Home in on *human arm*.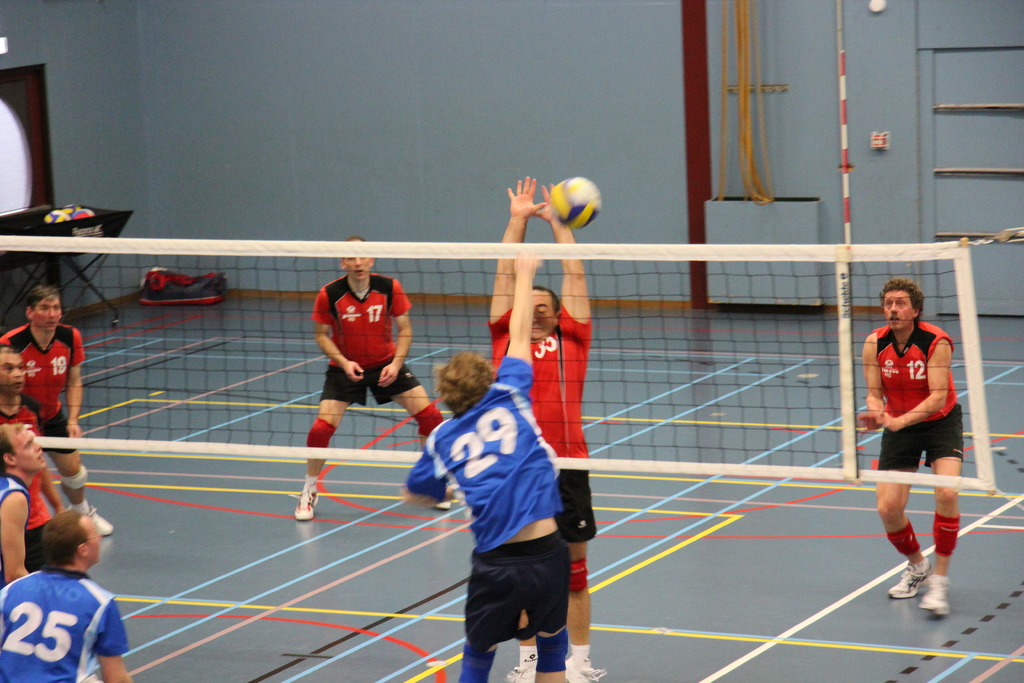
Homed in at {"left": 34, "top": 468, "right": 65, "bottom": 518}.
